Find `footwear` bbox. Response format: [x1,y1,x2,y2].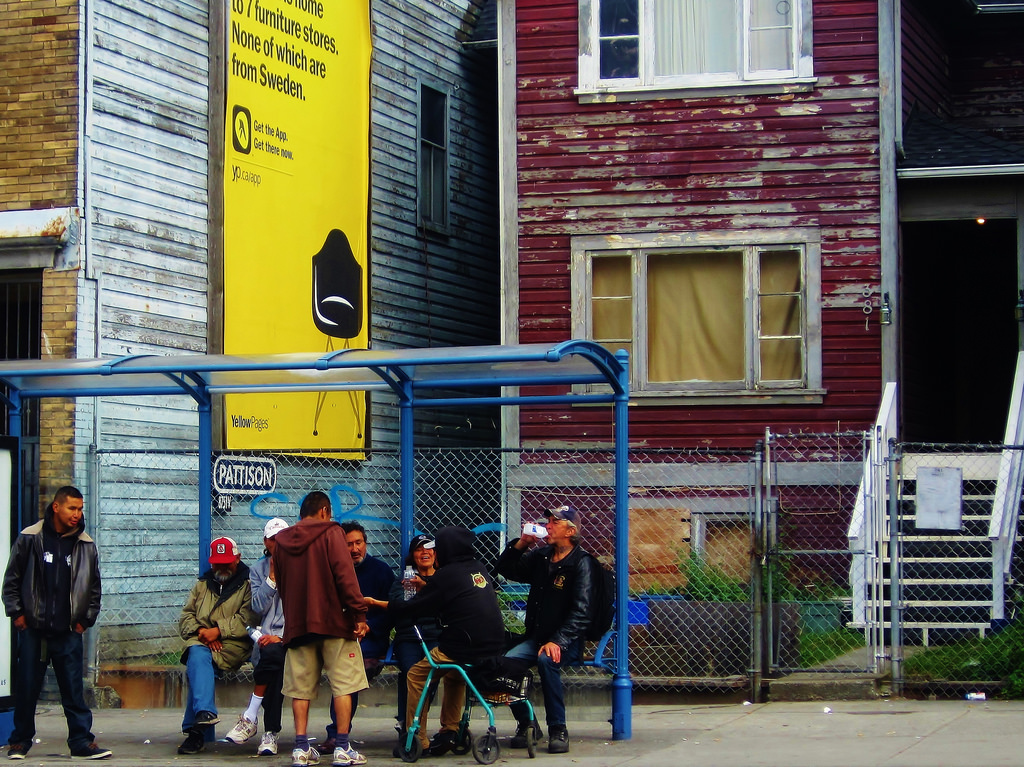
[226,708,256,744].
